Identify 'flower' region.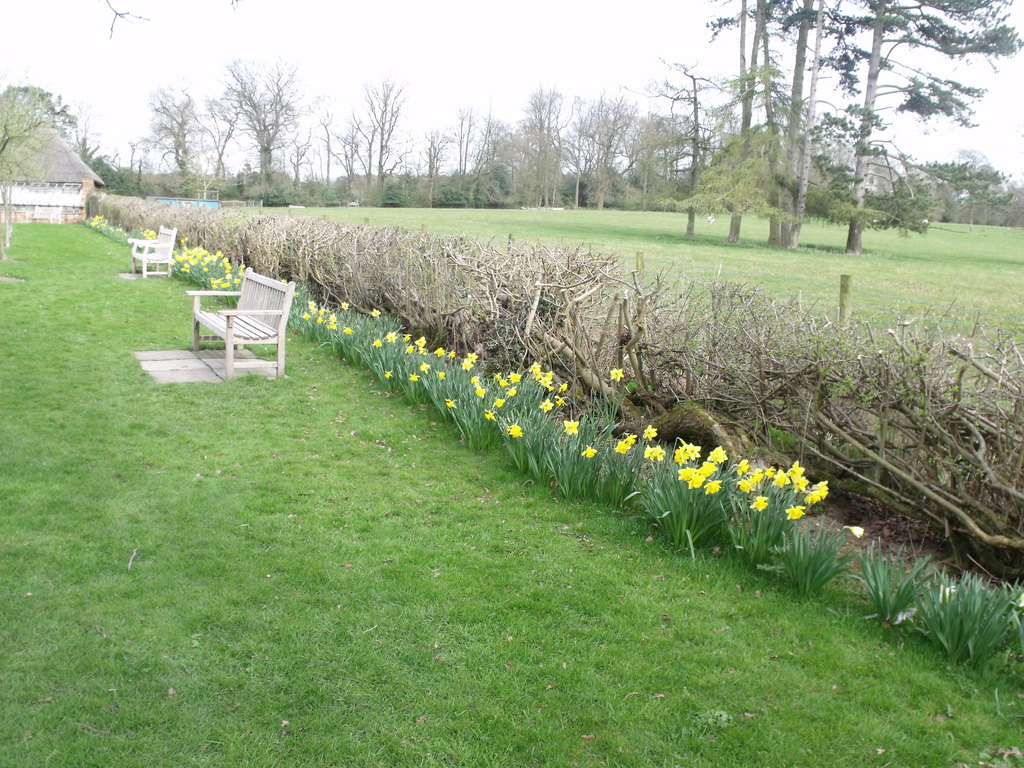
Region: locate(382, 369, 393, 381).
